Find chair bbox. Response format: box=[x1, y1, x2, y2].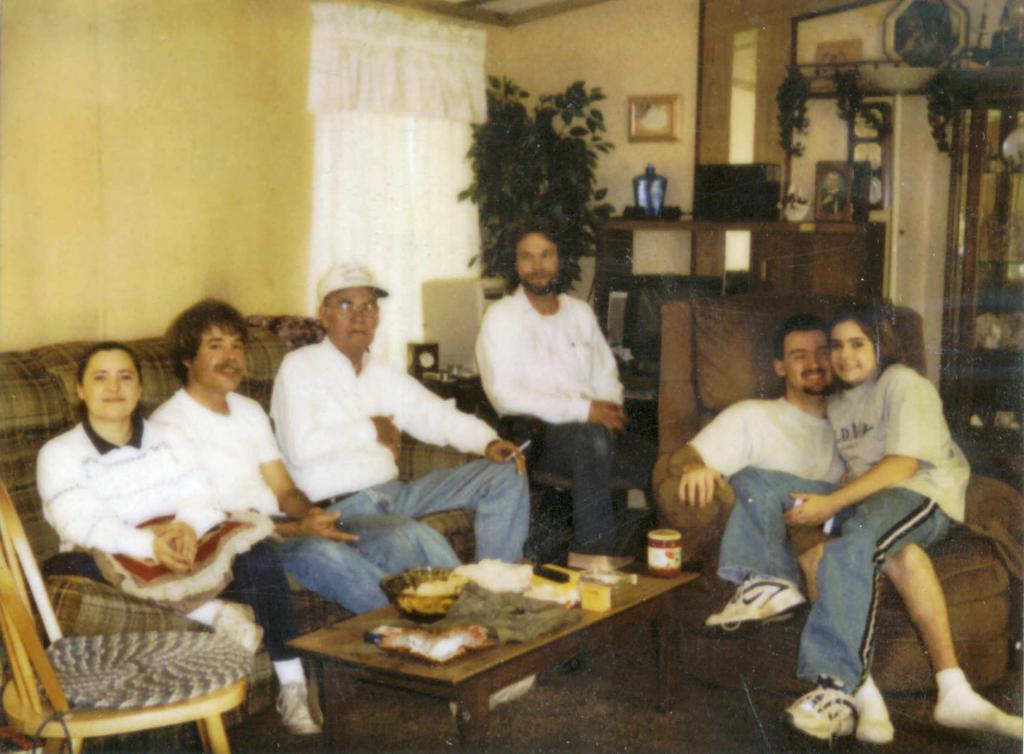
box=[0, 553, 305, 737].
